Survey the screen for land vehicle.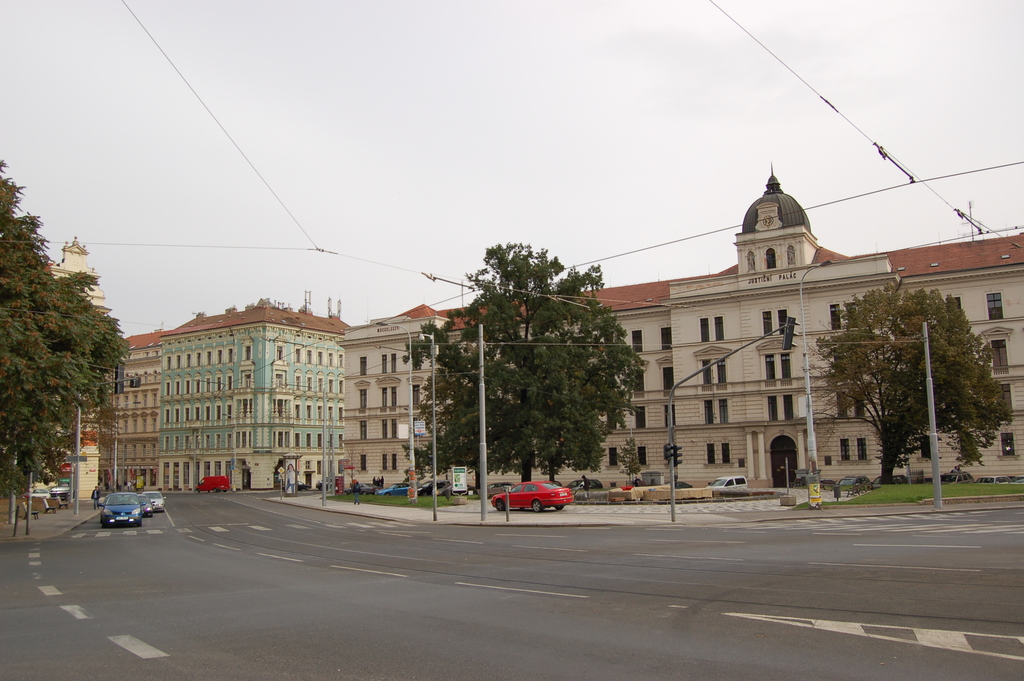
Survey found: [x1=420, y1=480, x2=437, y2=495].
